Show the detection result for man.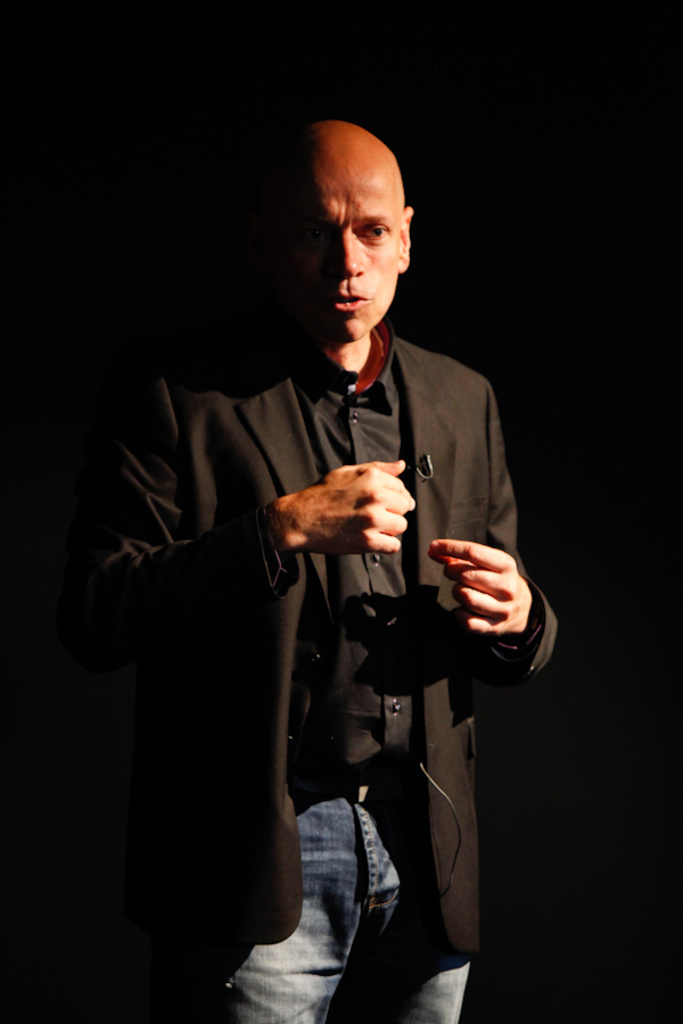
118/156/543/985.
